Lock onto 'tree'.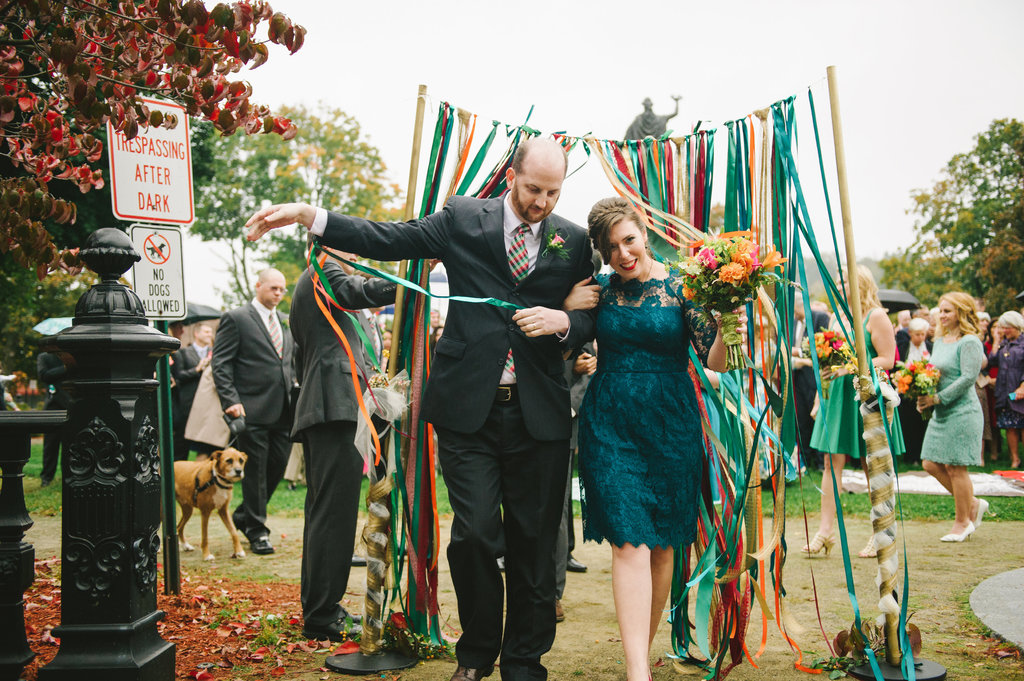
Locked: (185, 101, 404, 321).
